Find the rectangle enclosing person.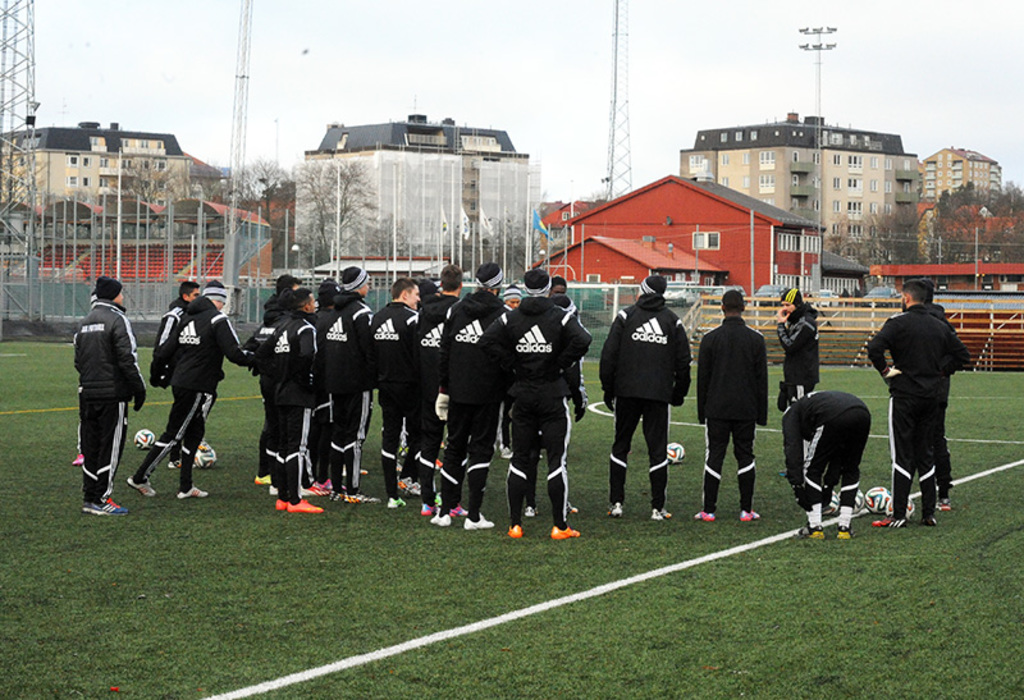
69 275 148 516.
